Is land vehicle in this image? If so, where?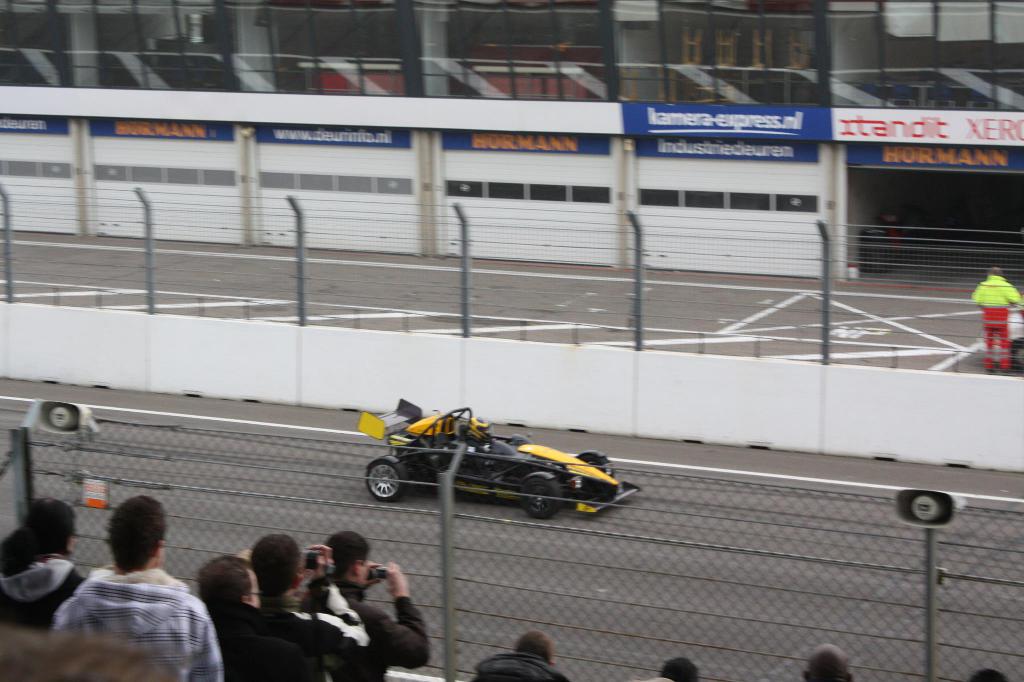
Yes, at <bbox>355, 398, 643, 516</bbox>.
